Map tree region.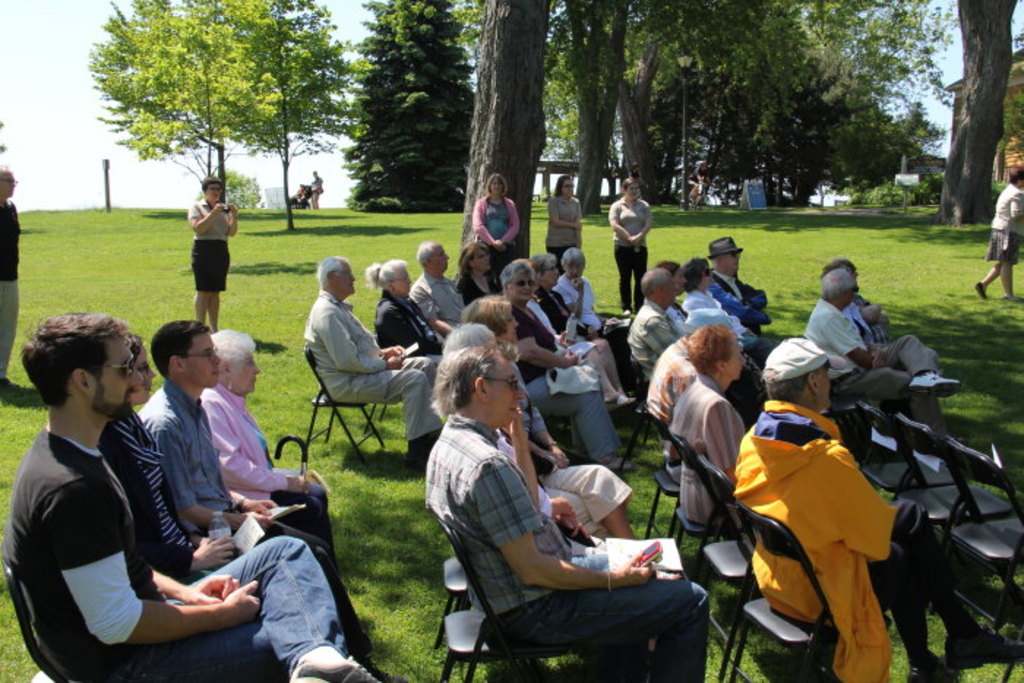
Mapped to bbox=[344, 0, 481, 212].
